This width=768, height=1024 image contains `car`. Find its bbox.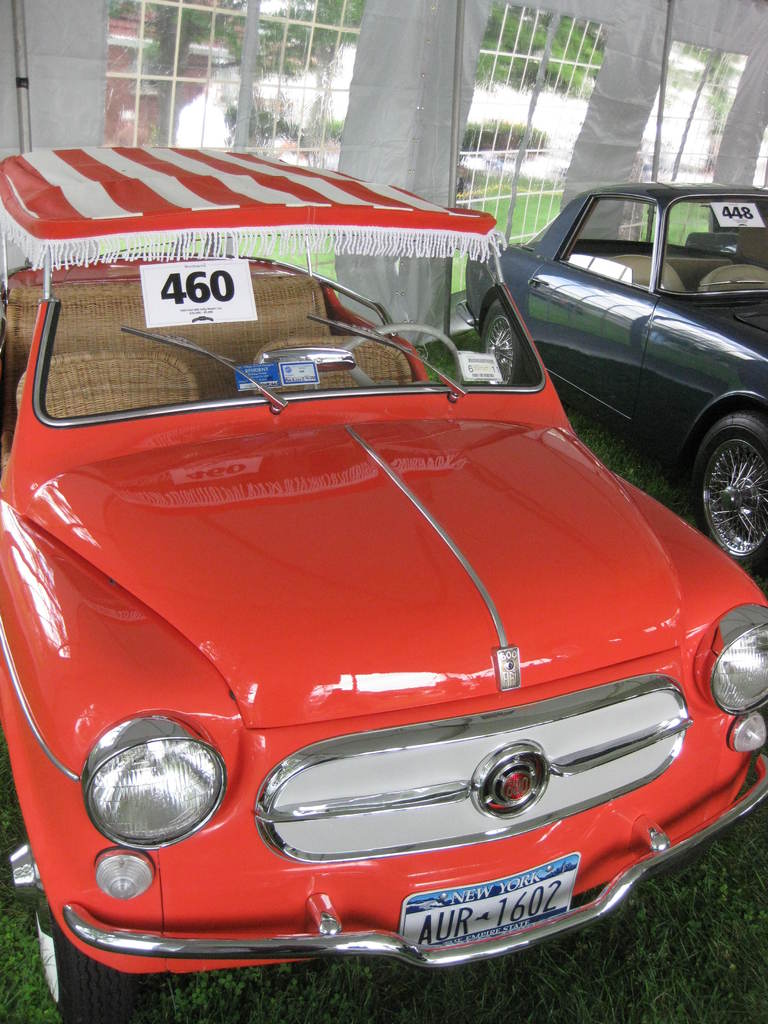
[0,147,767,1023].
